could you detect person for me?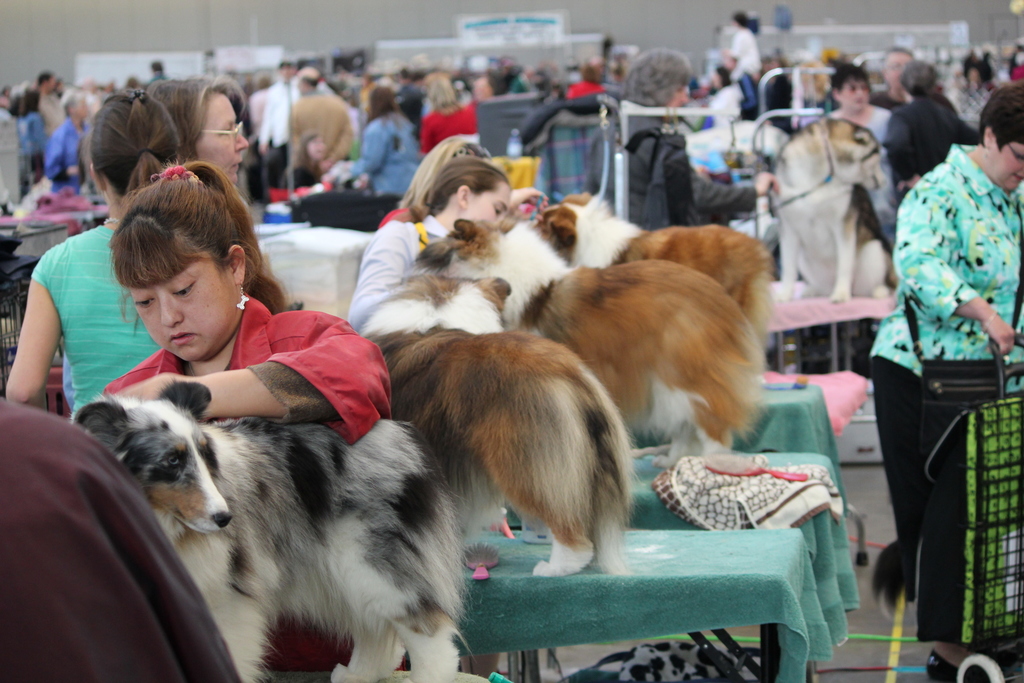
Detection result: 310:81:415:194.
